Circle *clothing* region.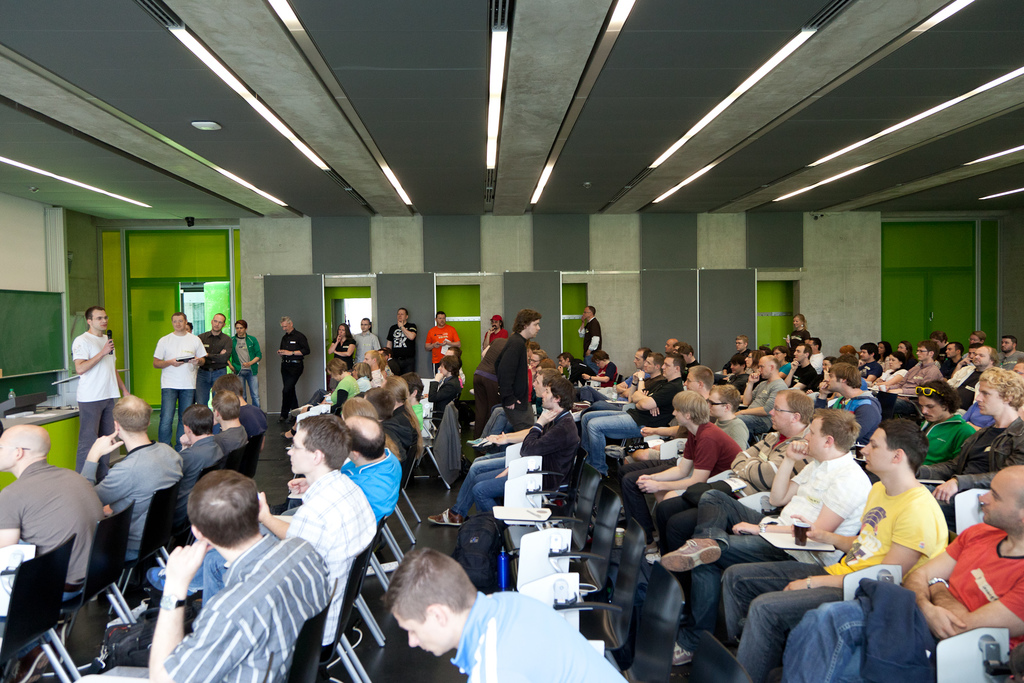
Region: [x1=0, y1=457, x2=102, y2=609].
